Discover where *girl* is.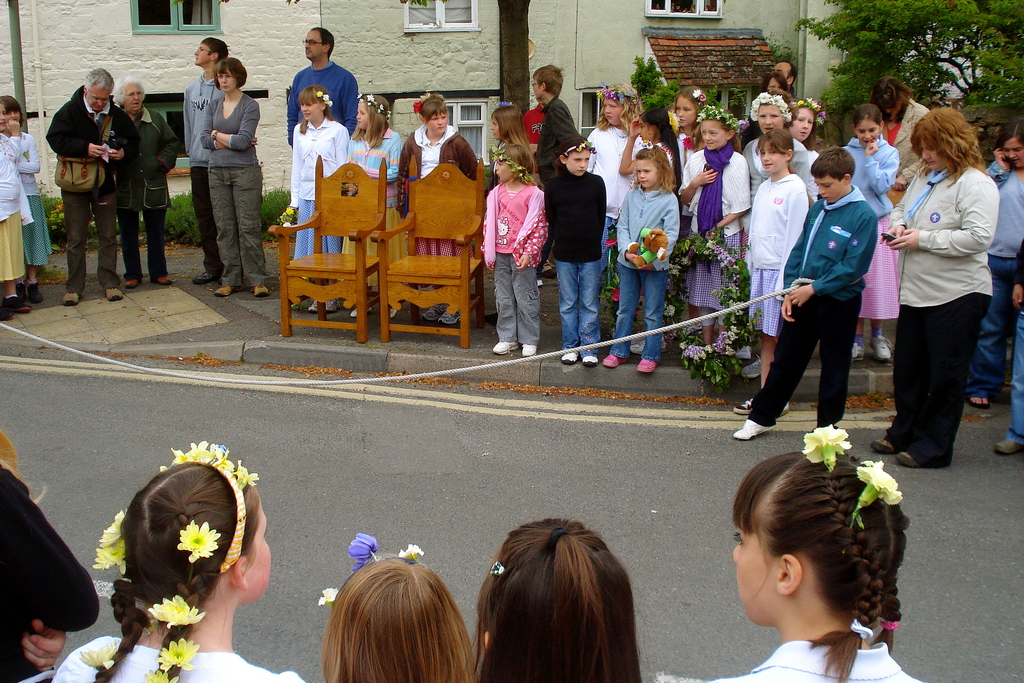
Discovered at (492,101,537,173).
